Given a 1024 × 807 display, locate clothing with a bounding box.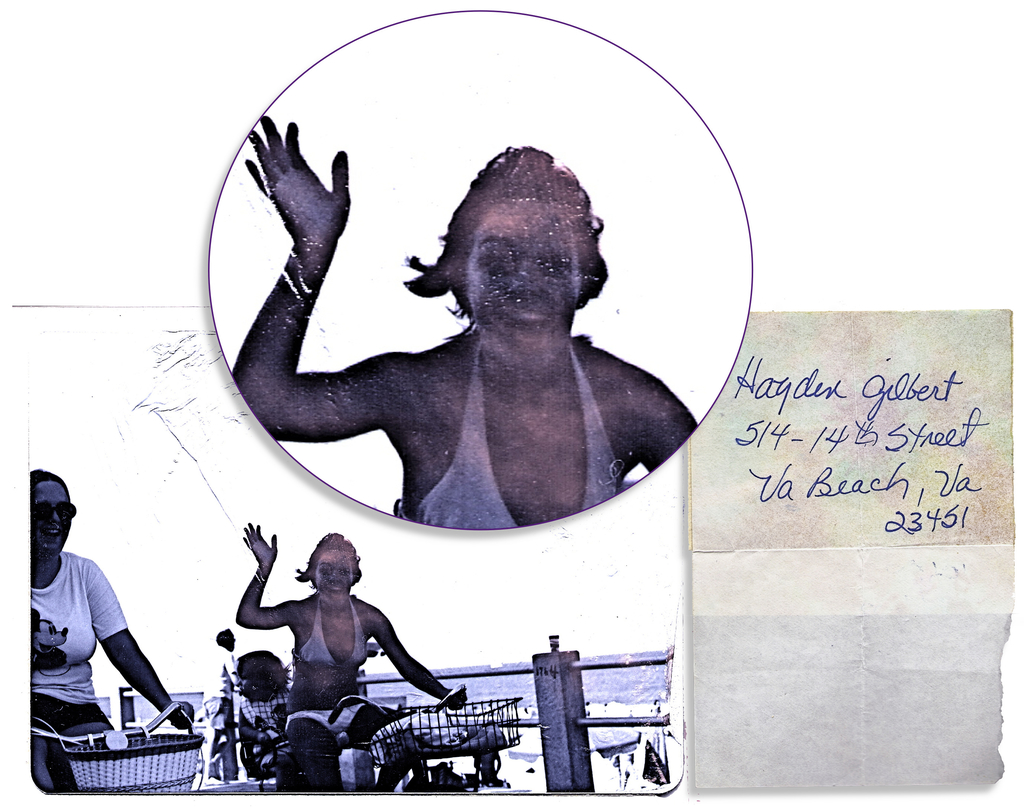
Located: left=285, top=702, right=371, bottom=742.
